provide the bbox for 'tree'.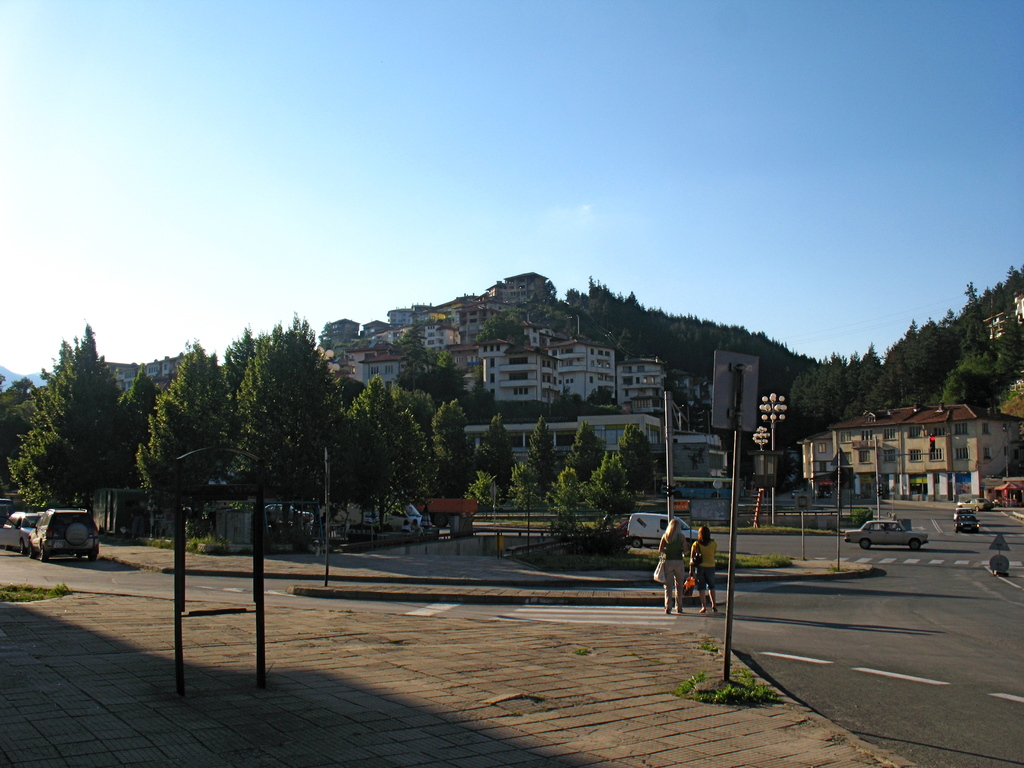
(left=233, top=304, right=347, bottom=547).
